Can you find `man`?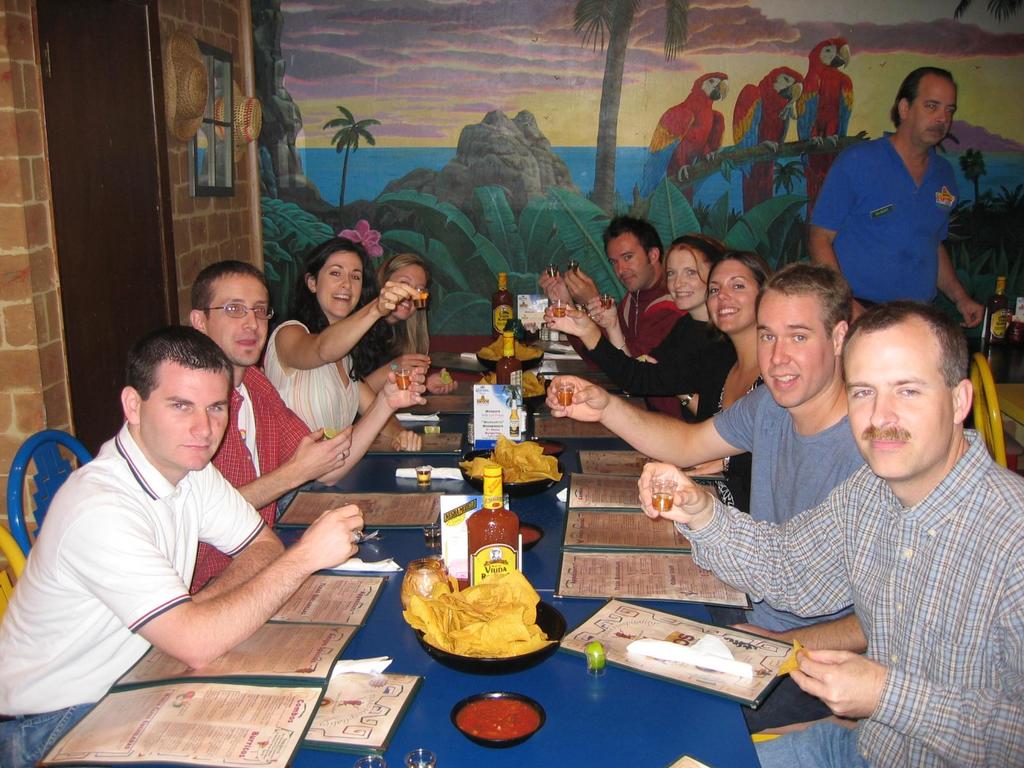
Yes, bounding box: box(541, 213, 691, 357).
